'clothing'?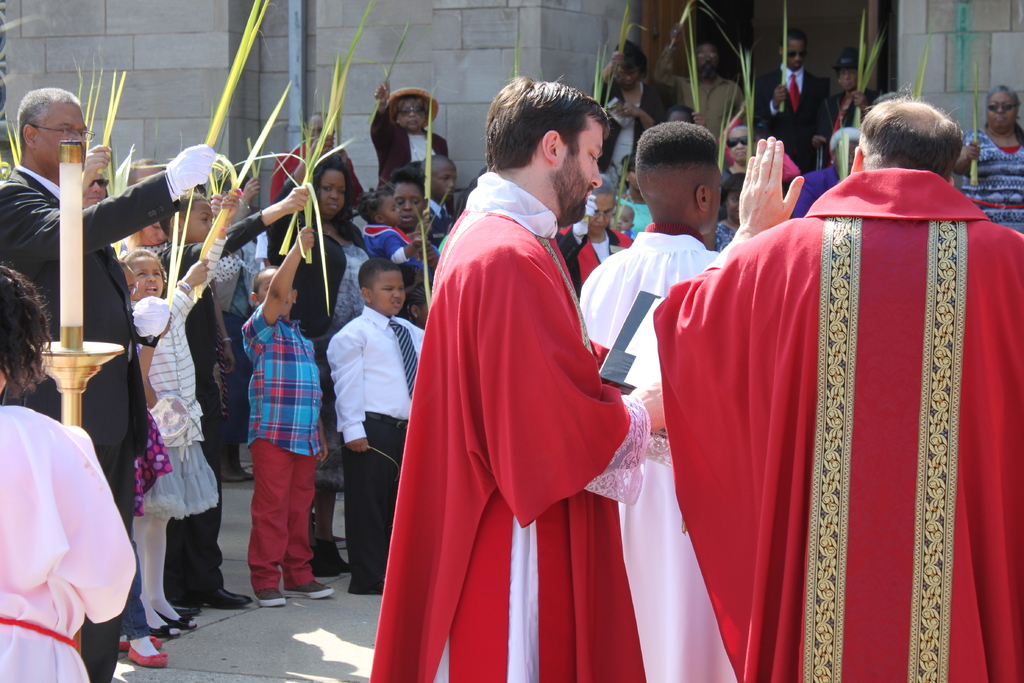
(left=620, top=192, right=650, bottom=234)
